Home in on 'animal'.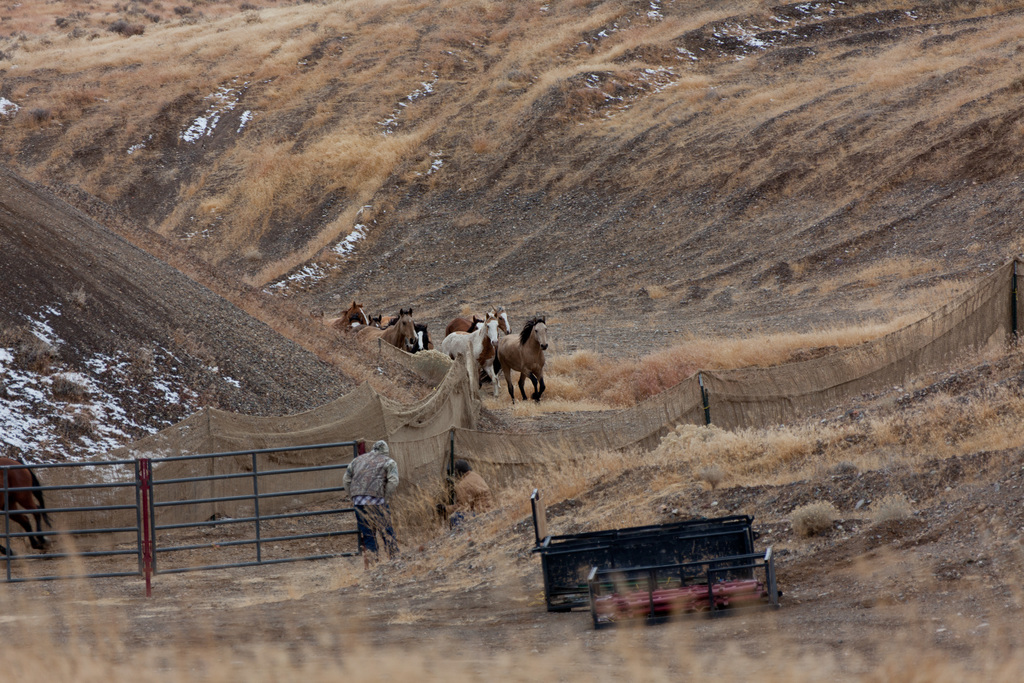
Homed in at <bbox>331, 299, 373, 331</bbox>.
